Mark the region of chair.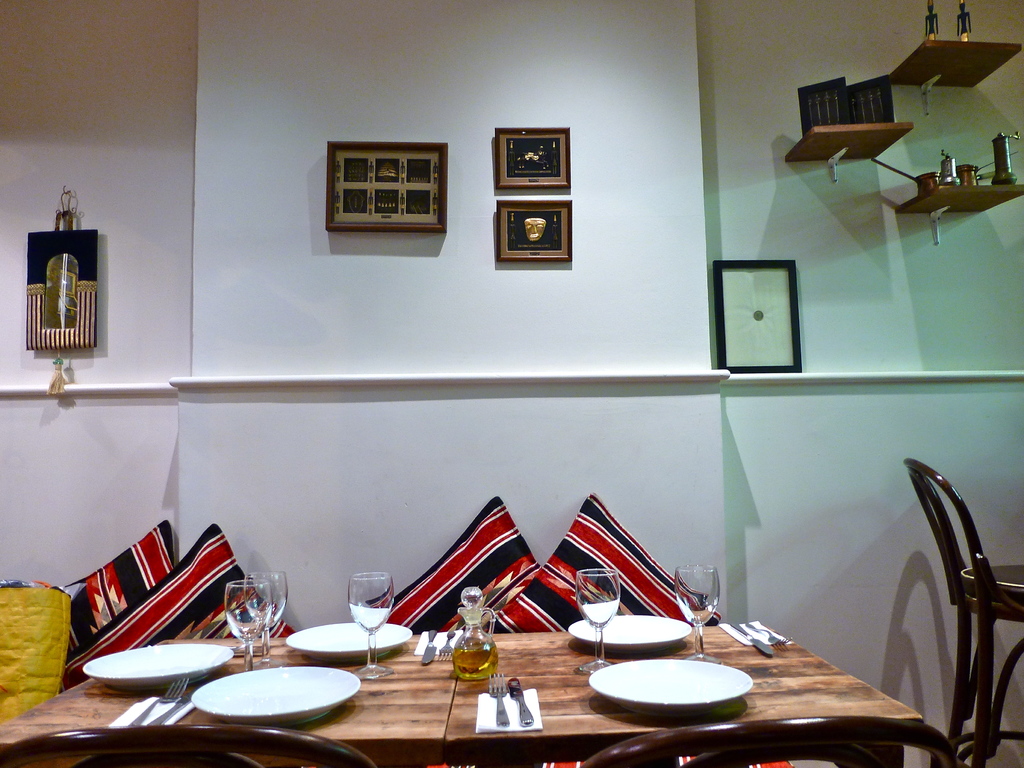
Region: 901:456:1023:767.
